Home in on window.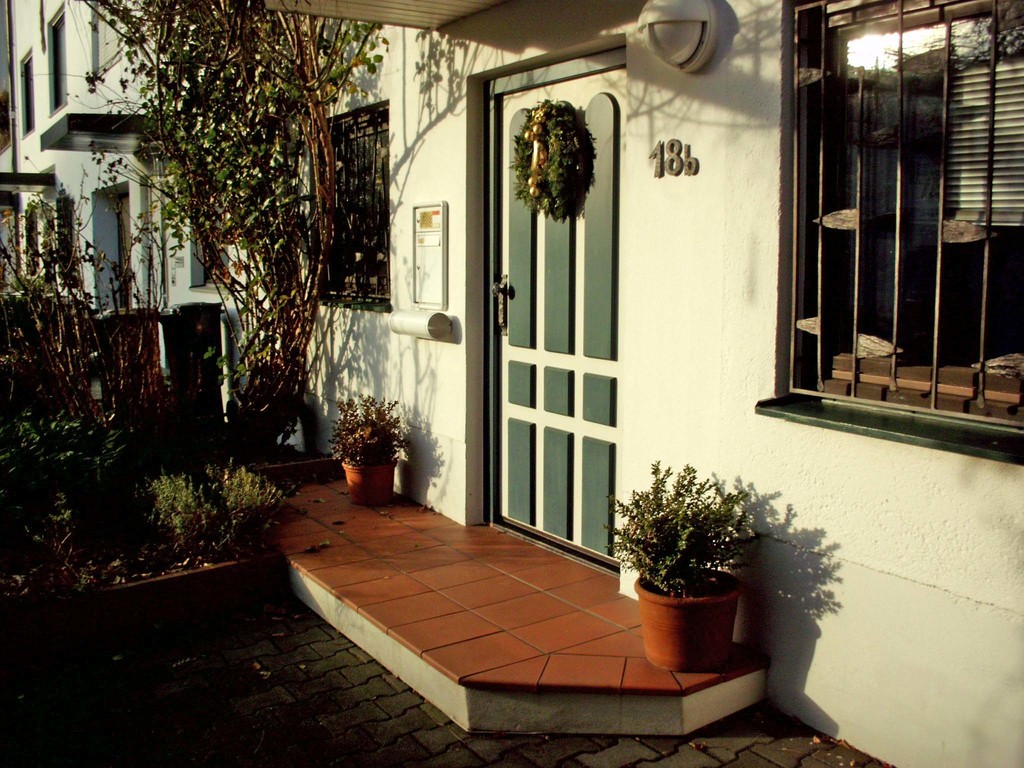
Homed in at <bbox>52, 177, 83, 290</bbox>.
